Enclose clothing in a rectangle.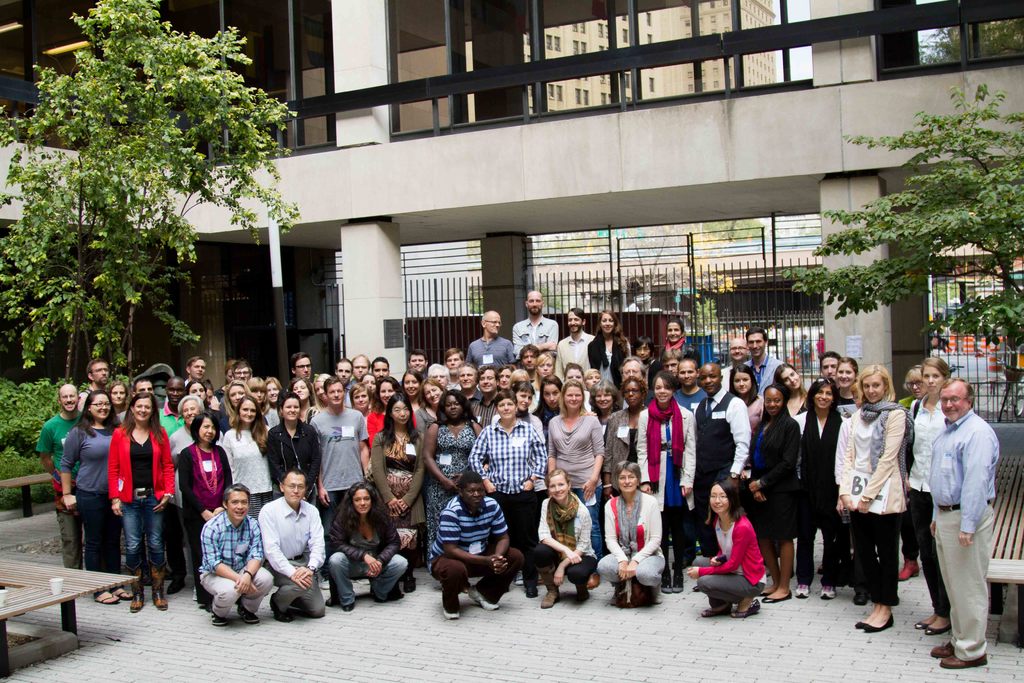
<region>35, 412, 86, 568</region>.
